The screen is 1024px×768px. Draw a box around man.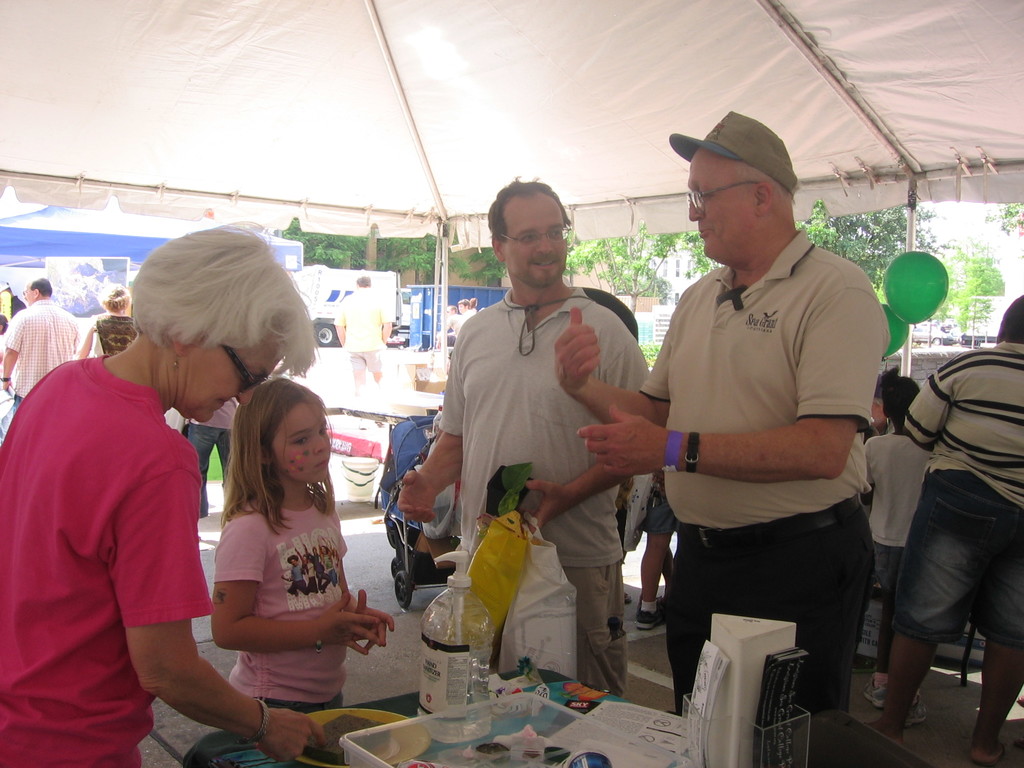
bbox(874, 295, 1023, 767).
